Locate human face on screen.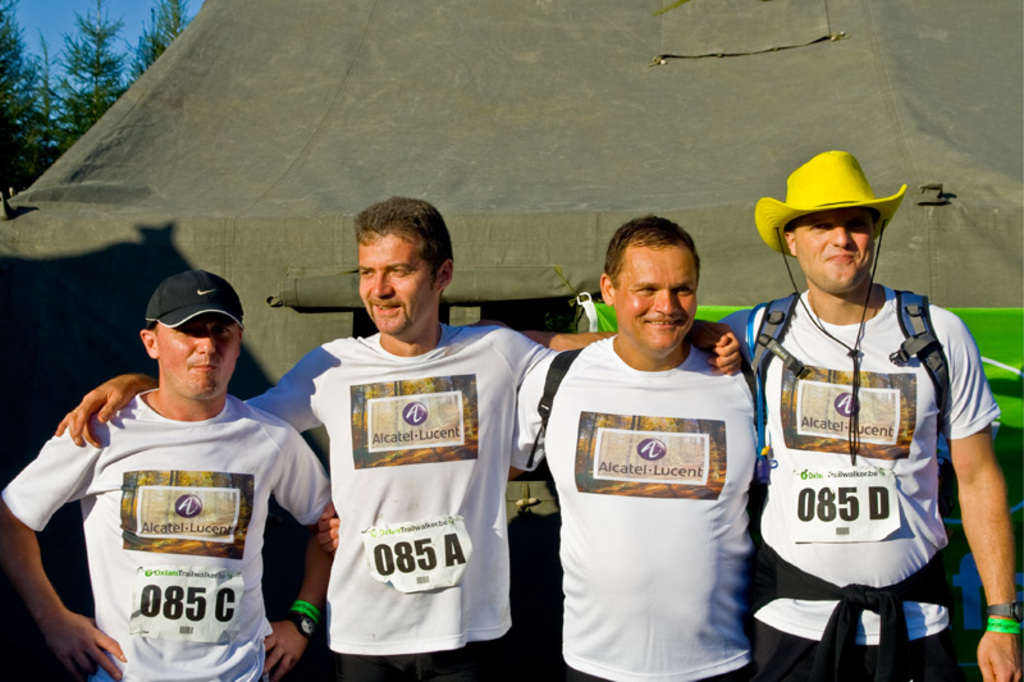
On screen at region(356, 228, 428, 330).
